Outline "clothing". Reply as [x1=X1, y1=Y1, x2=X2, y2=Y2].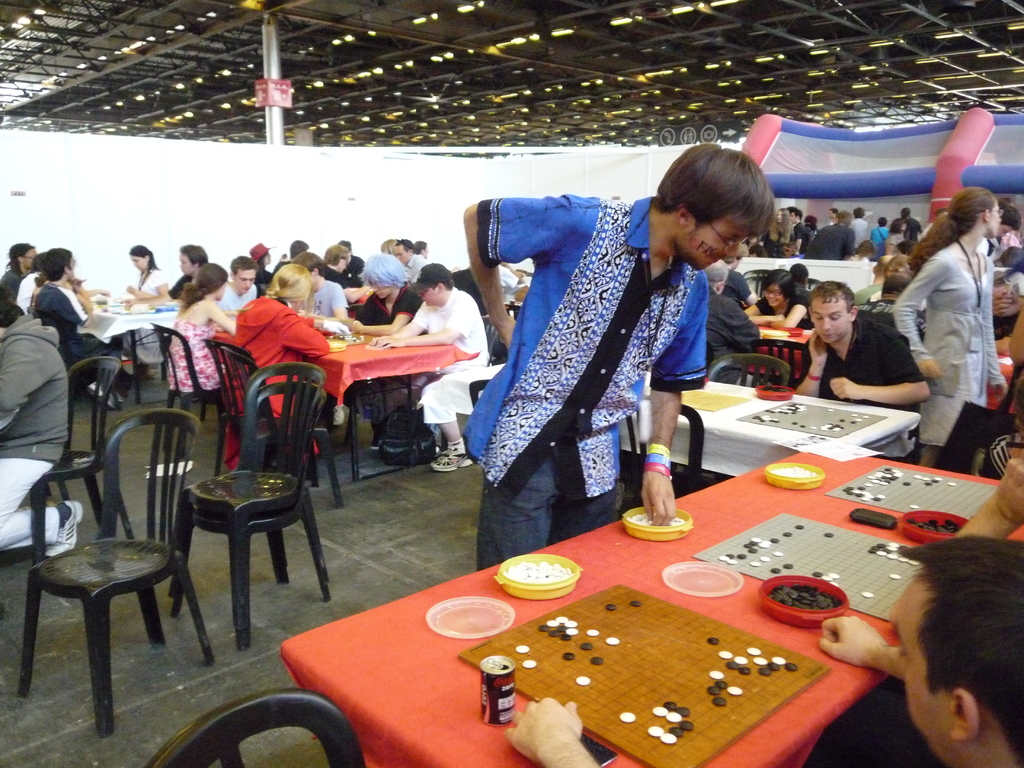
[x1=706, y1=287, x2=760, y2=383].
